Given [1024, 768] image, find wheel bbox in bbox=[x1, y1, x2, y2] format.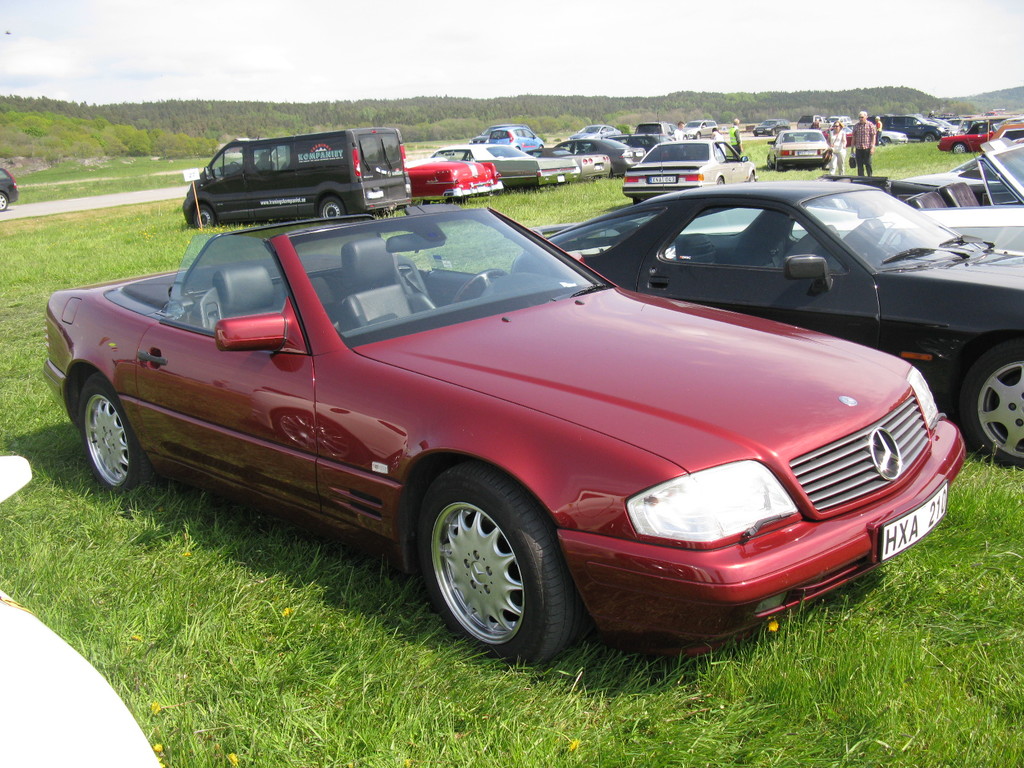
bbox=[191, 205, 216, 227].
